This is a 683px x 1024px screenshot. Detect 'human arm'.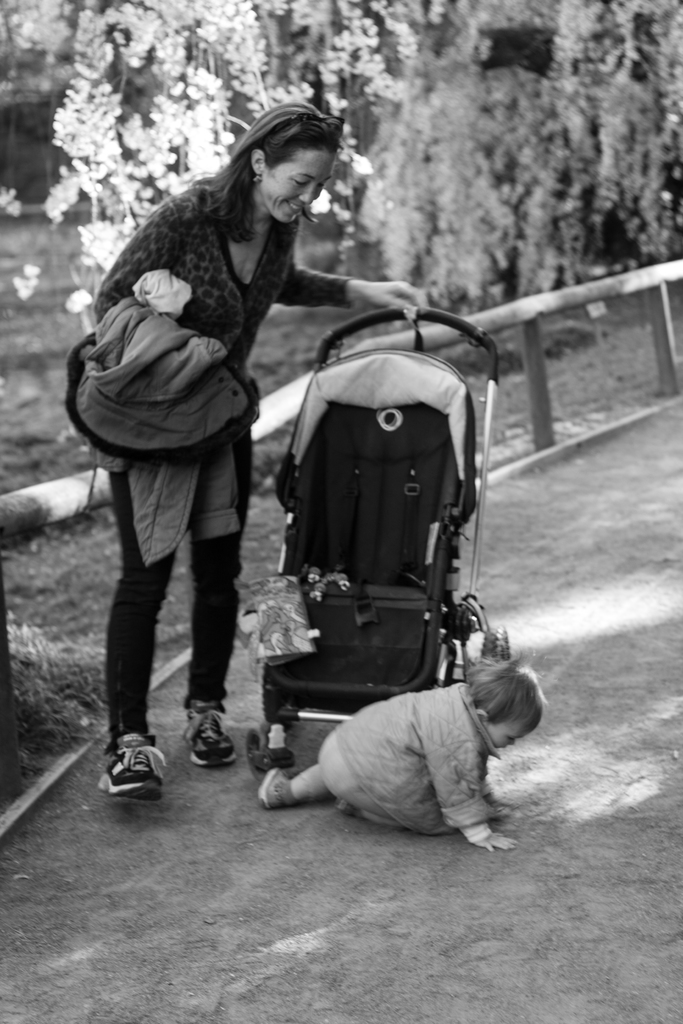
281 241 403 301.
